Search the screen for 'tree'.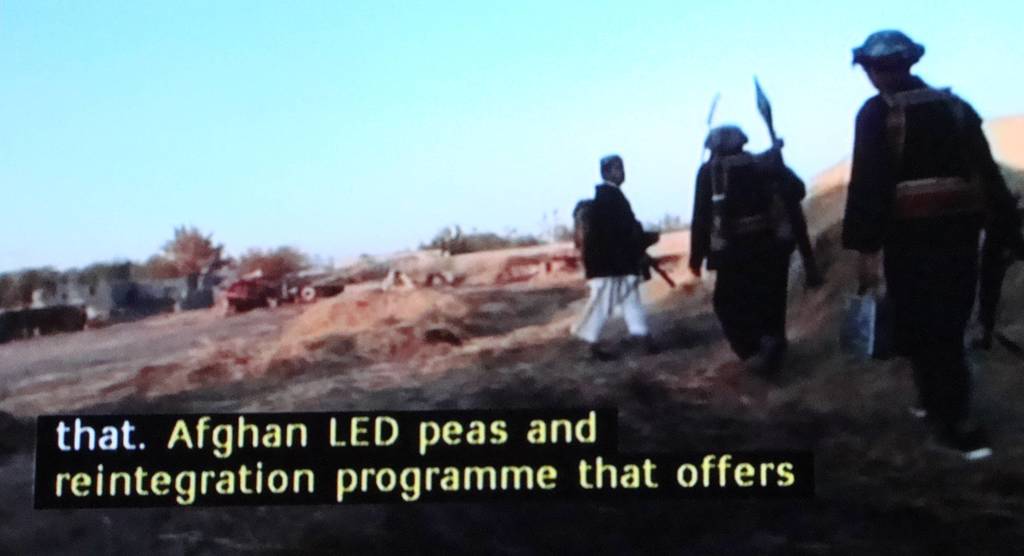
Found at 158,224,230,283.
